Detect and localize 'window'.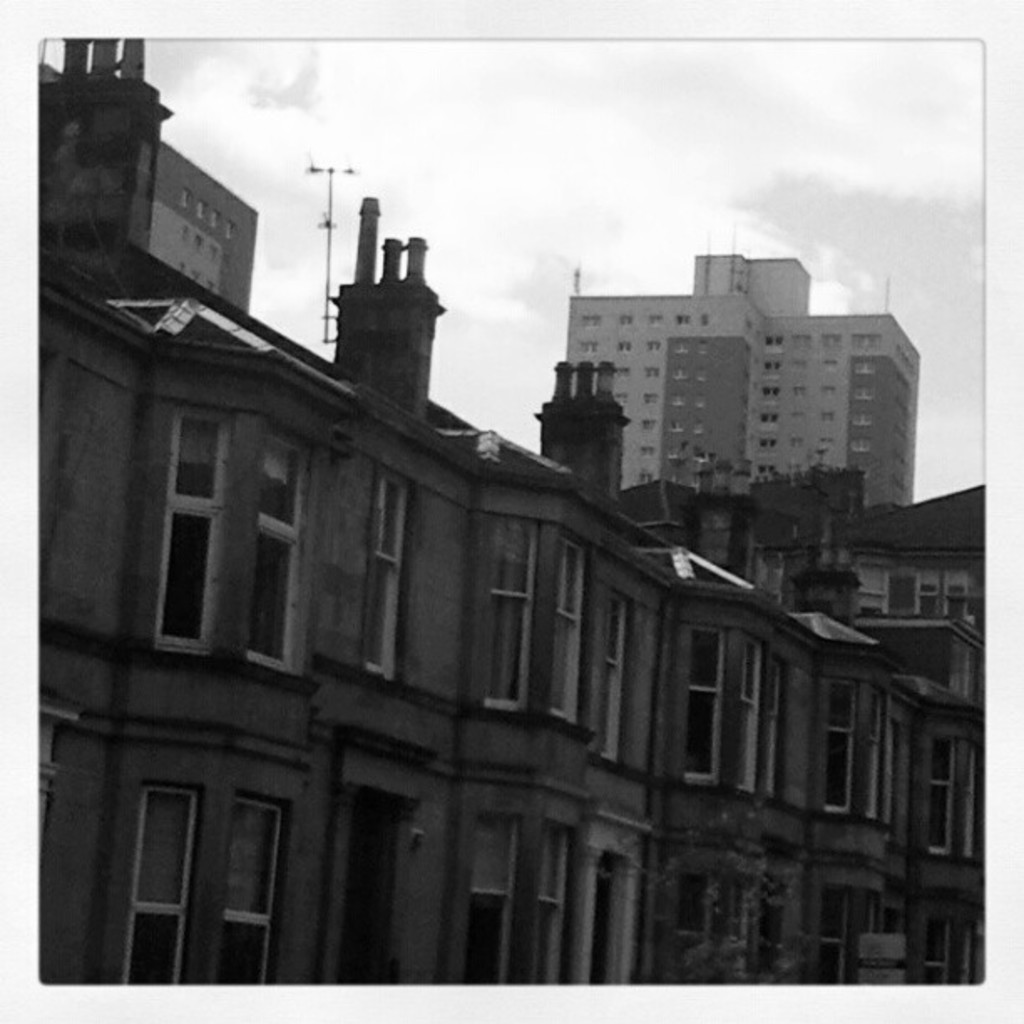
Localized at [x1=691, y1=418, x2=708, y2=430].
